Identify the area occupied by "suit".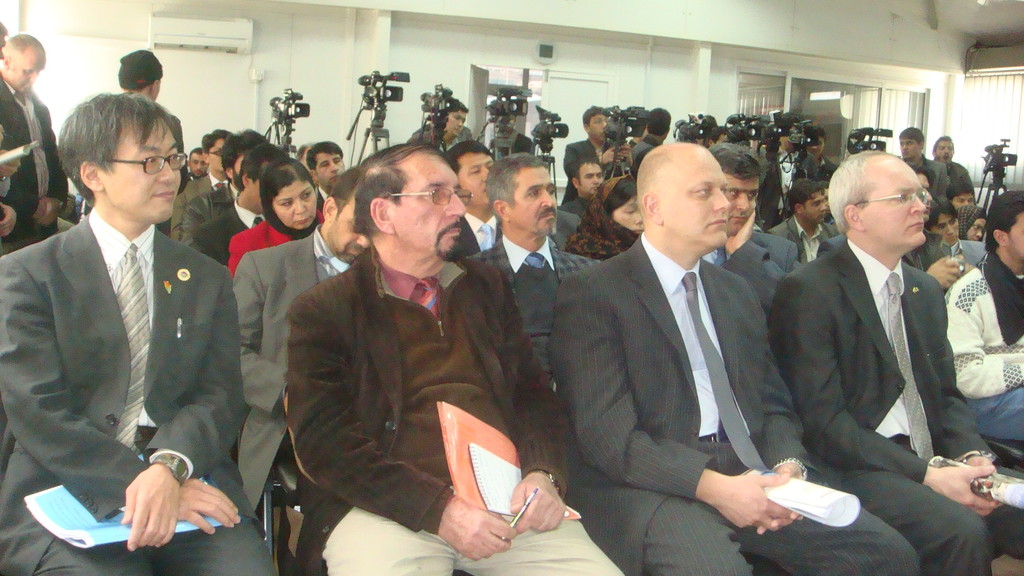
Area: 0,214,273,570.
